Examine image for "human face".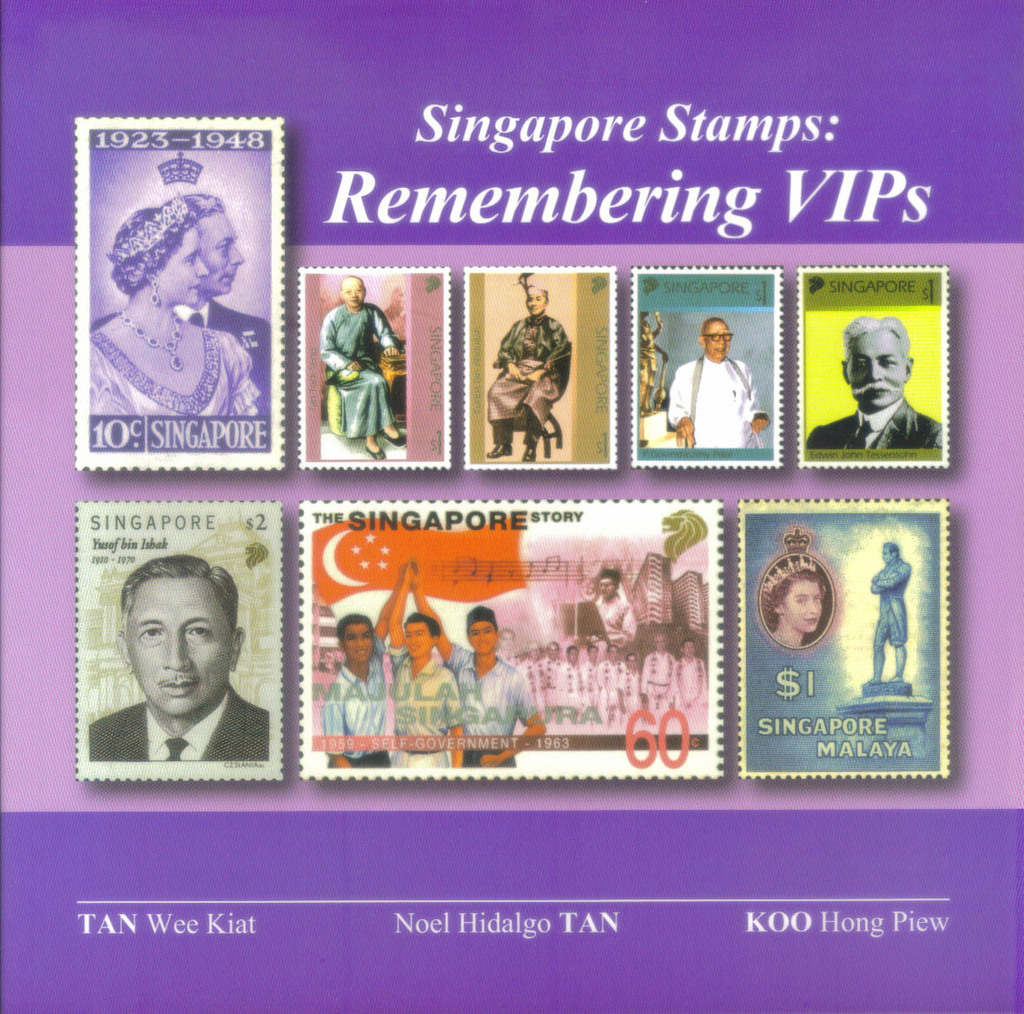
Examination result: [123, 574, 228, 714].
